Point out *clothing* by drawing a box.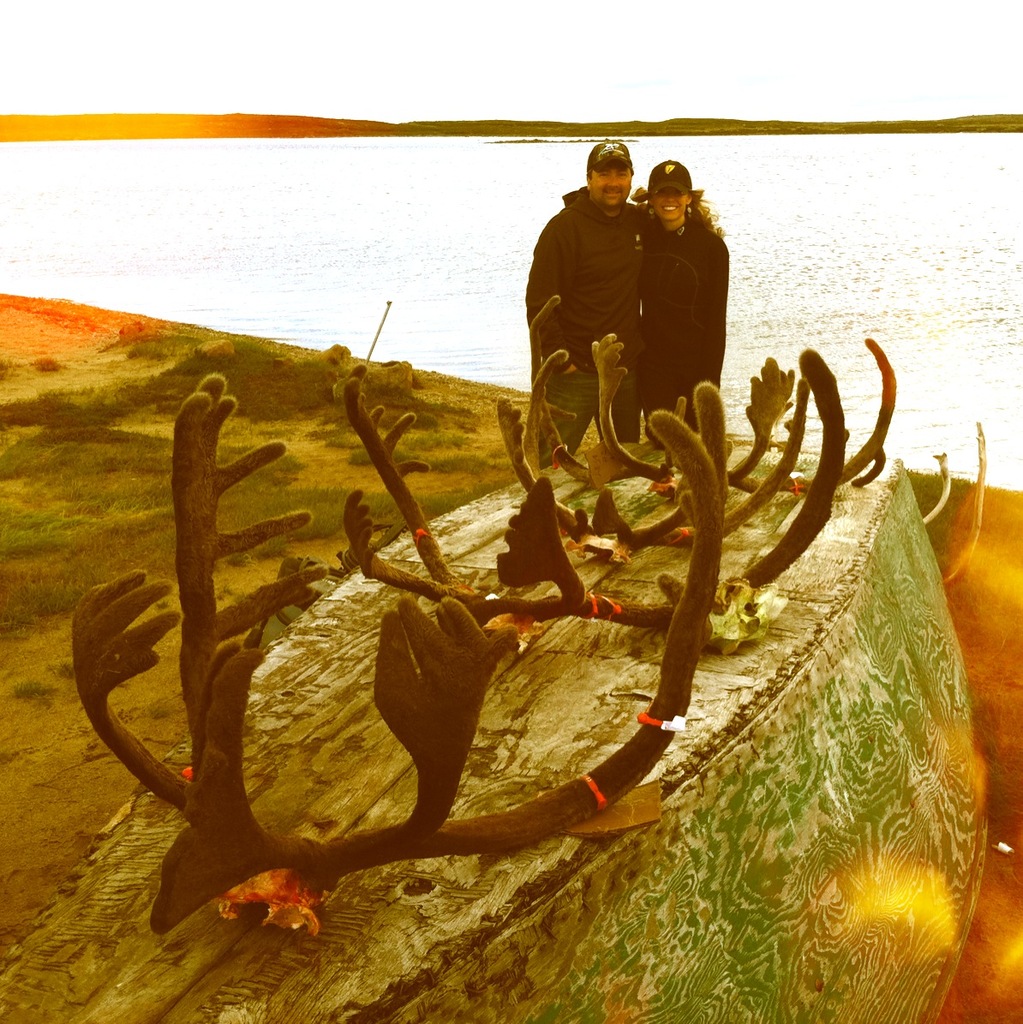
[518, 184, 652, 464].
